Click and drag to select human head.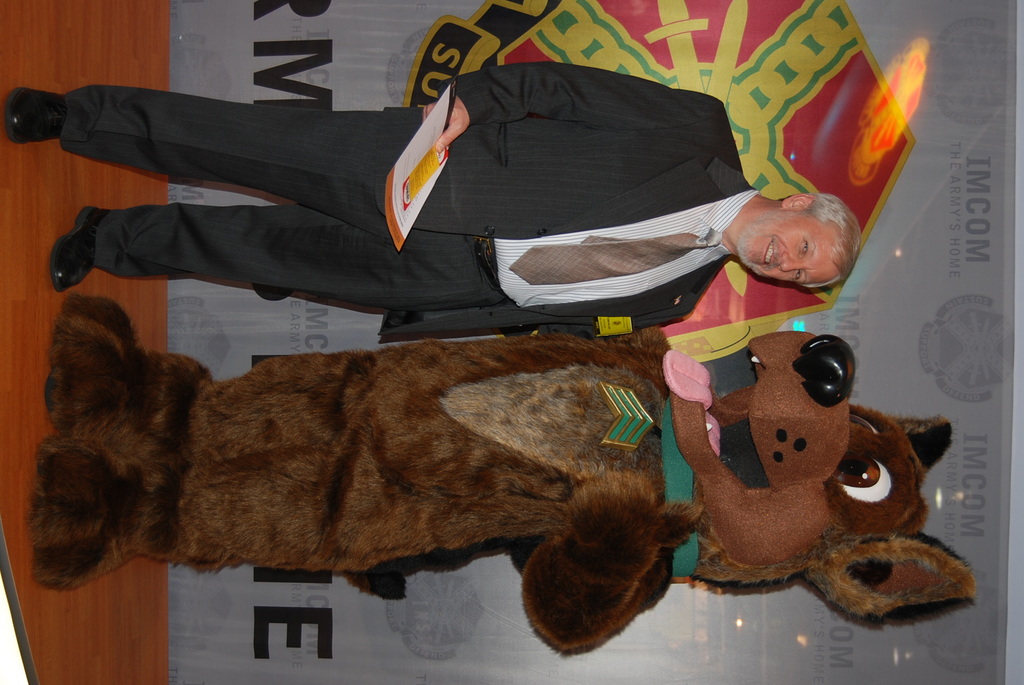
Selection: box(719, 182, 865, 292).
